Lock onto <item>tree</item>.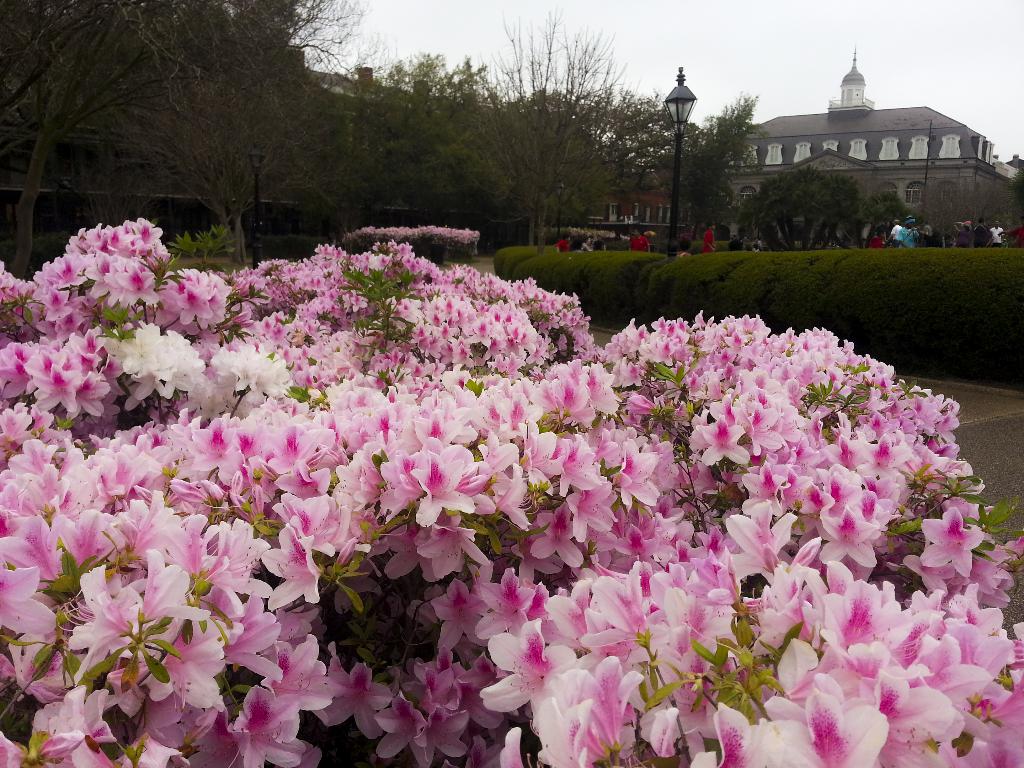
Locked: rect(459, 65, 646, 230).
